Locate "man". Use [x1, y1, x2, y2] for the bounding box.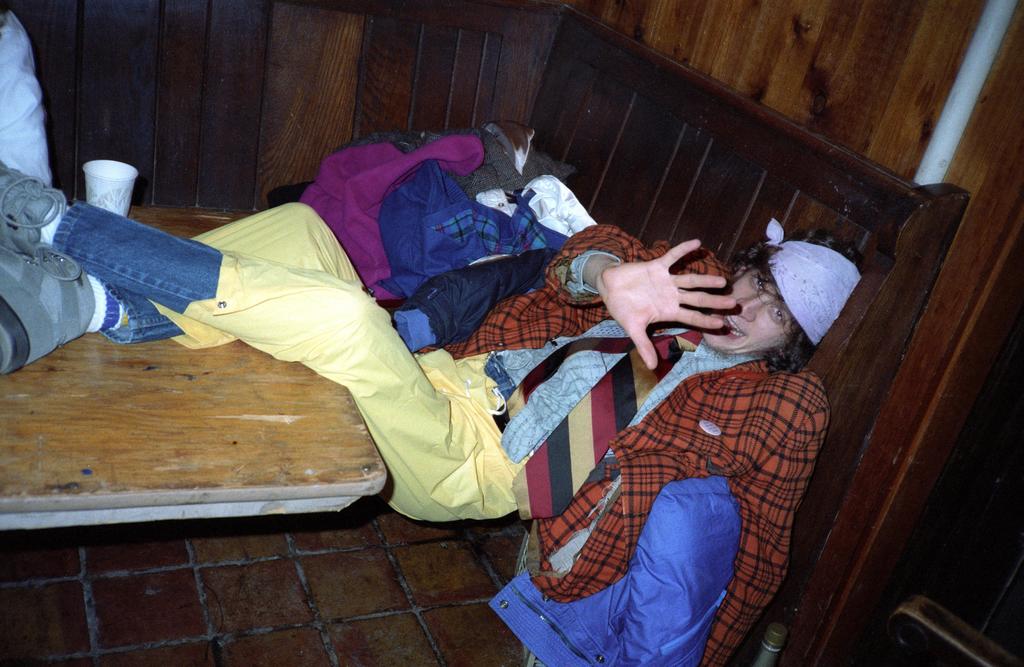
[0, 160, 865, 666].
